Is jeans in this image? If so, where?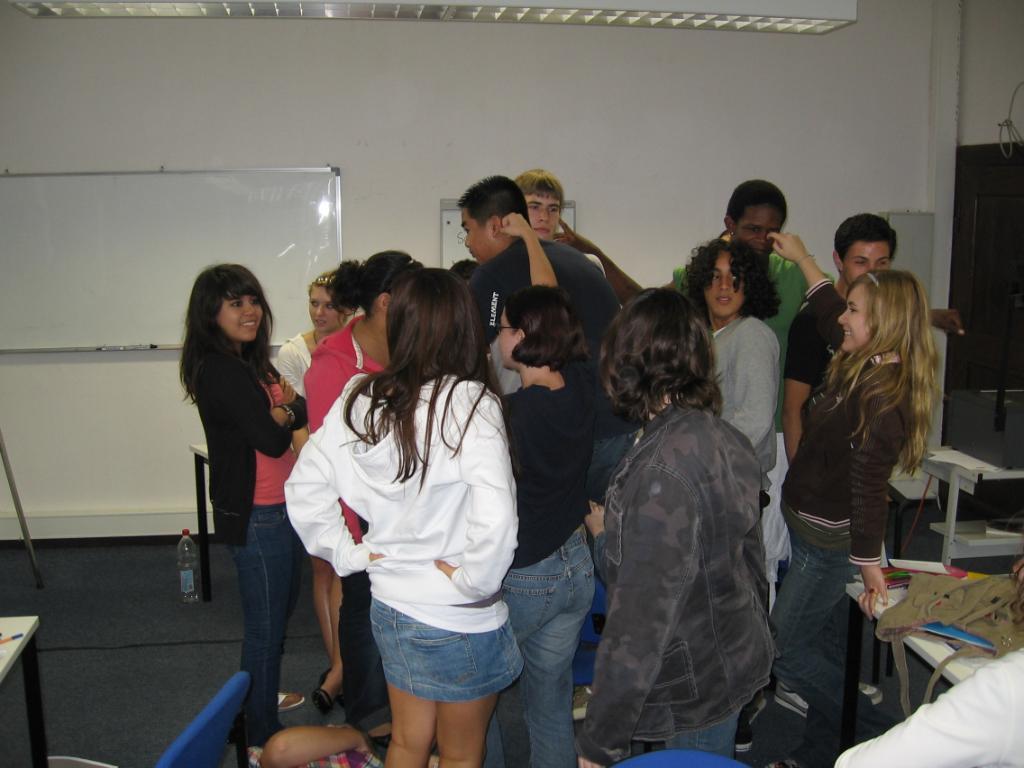
Yes, at Rect(226, 503, 301, 748).
